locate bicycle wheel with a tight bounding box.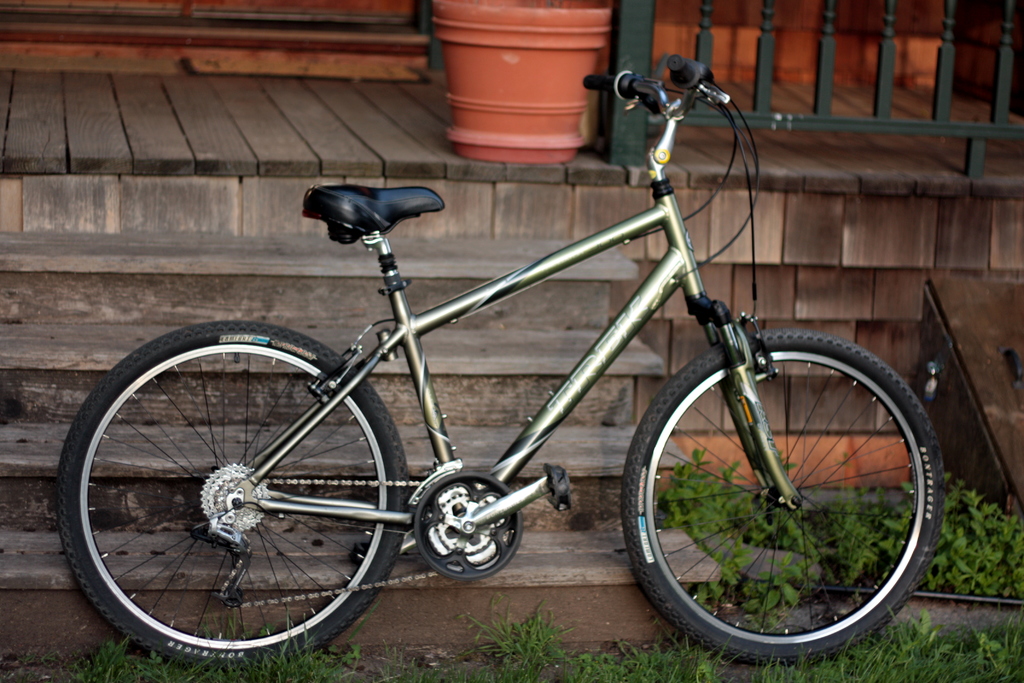
BBox(55, 317, 409, 672).
